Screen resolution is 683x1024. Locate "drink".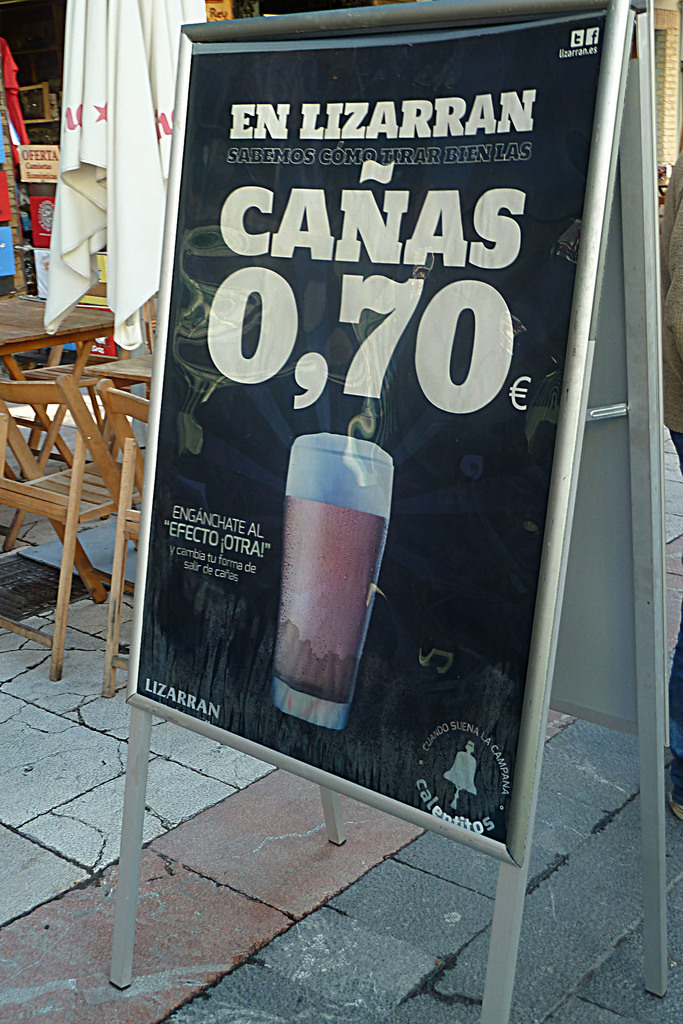
bbox(267, 493, 388, 703).
